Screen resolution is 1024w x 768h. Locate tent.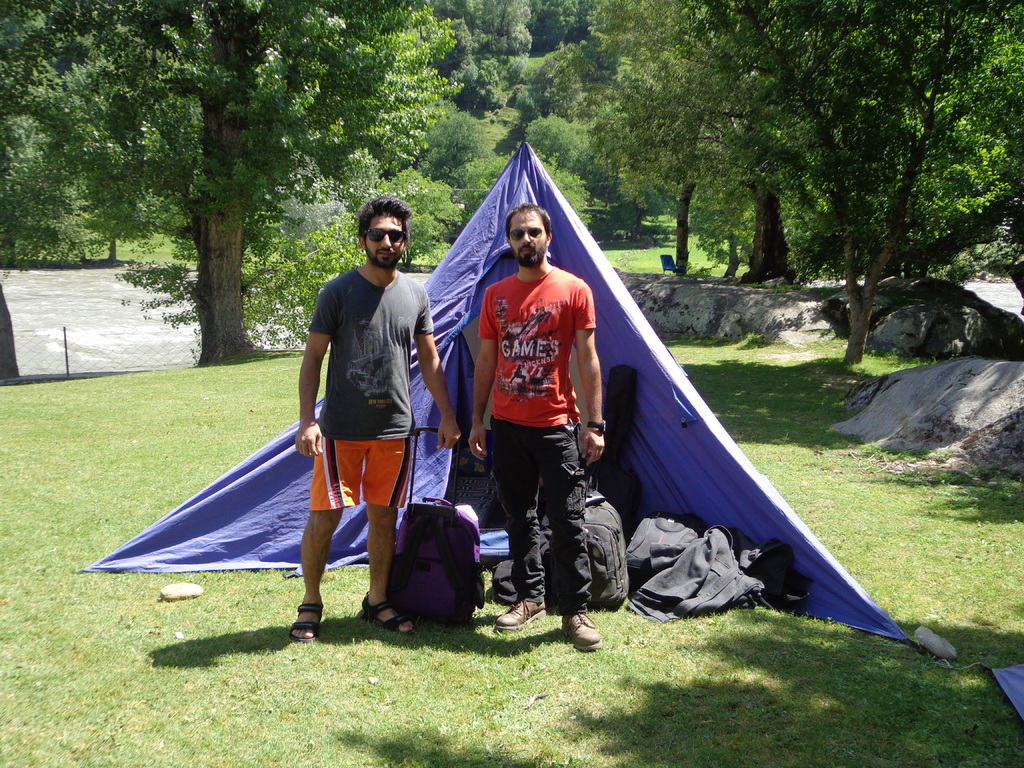
(76,136,920,639).
